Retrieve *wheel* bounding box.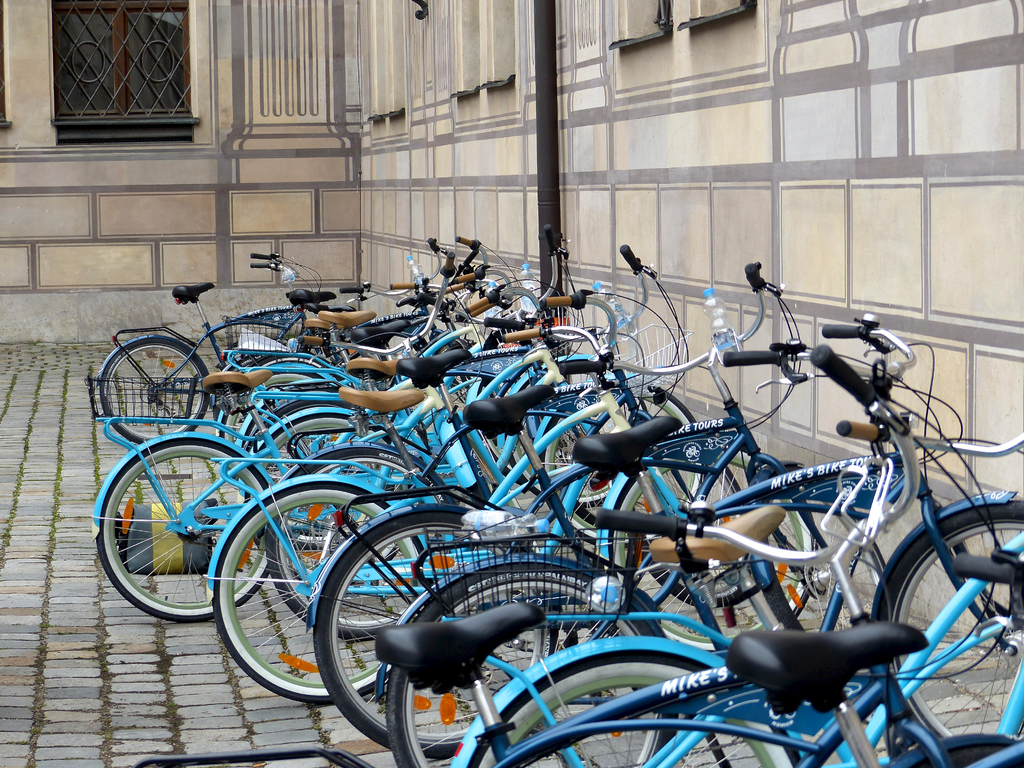
Bounding box: 762,466,886,676.
